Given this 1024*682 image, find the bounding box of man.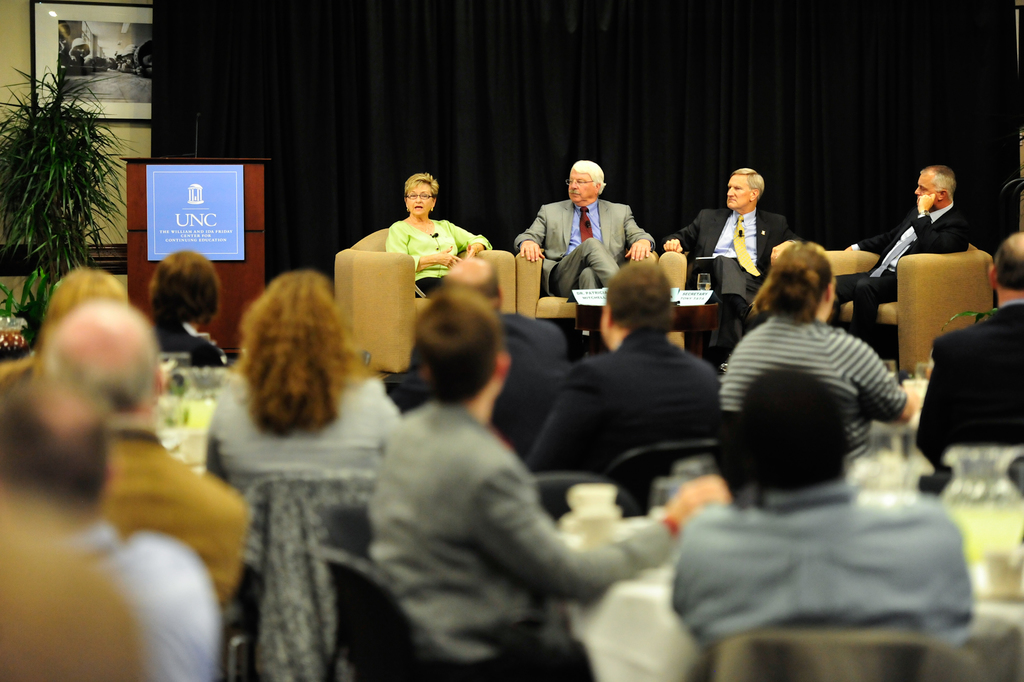
<box>524,260,716,472</box>.
